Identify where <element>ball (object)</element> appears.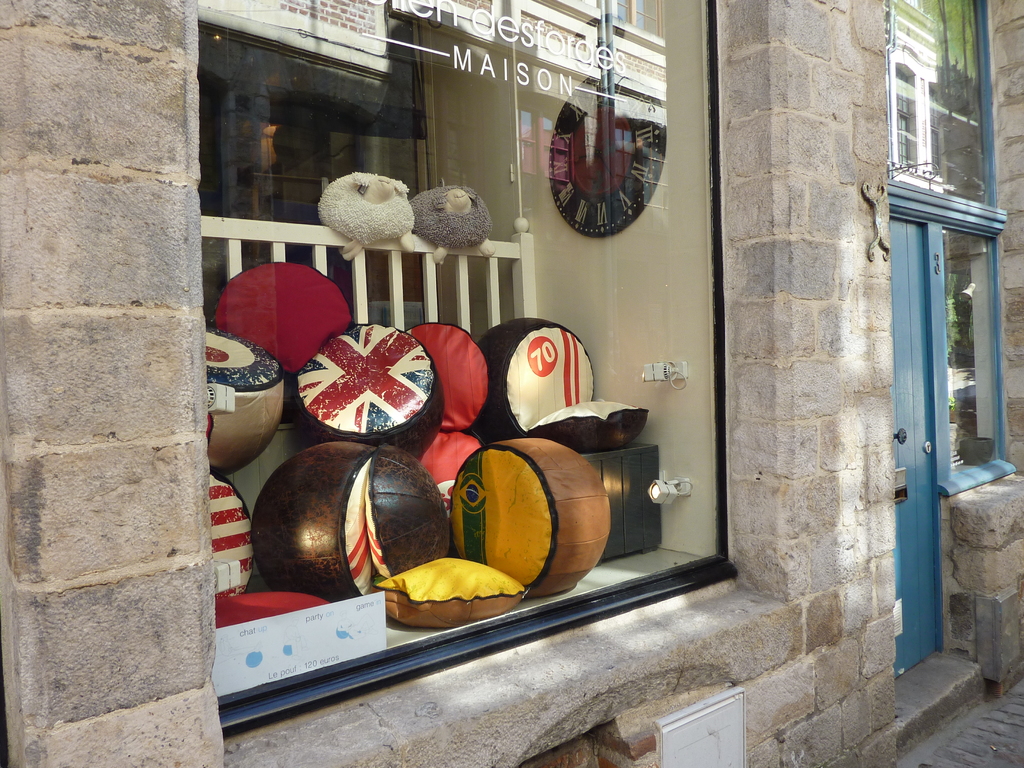
Appears at (470,317,591,436).
